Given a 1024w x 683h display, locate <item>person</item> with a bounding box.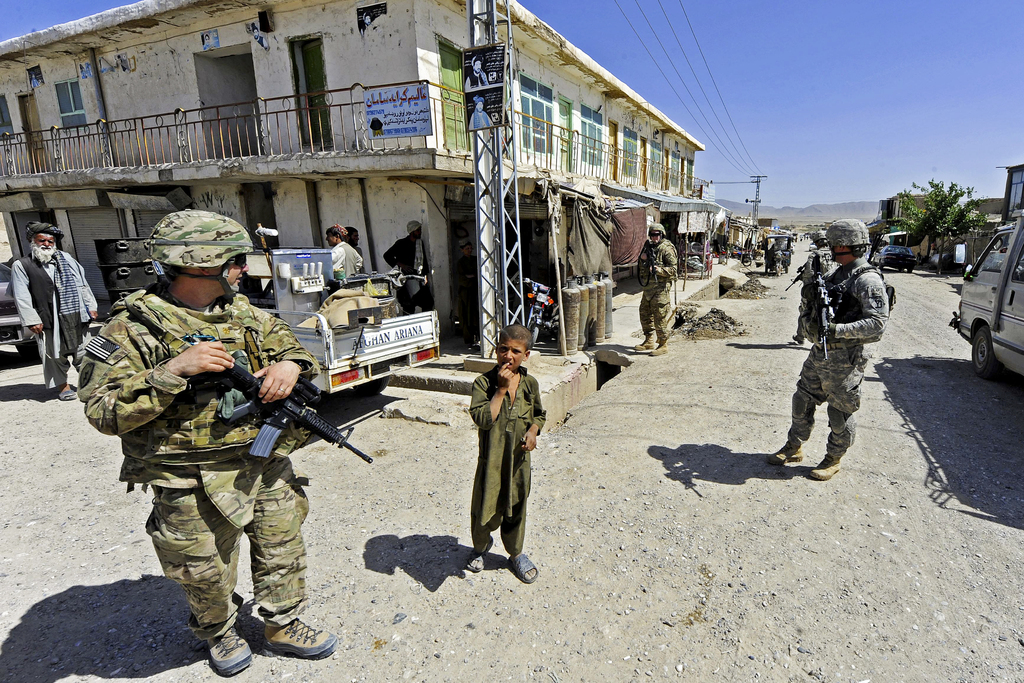
Located: 636/218/676/353.
